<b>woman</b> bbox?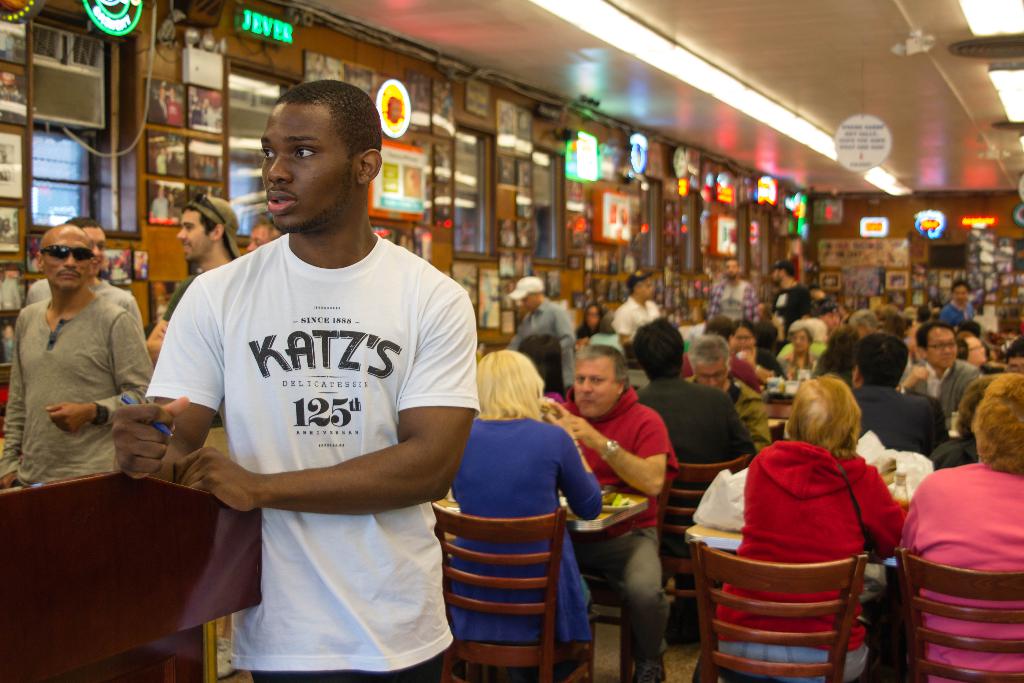
(x1=515, y1=331, x2=566, y2=402)
